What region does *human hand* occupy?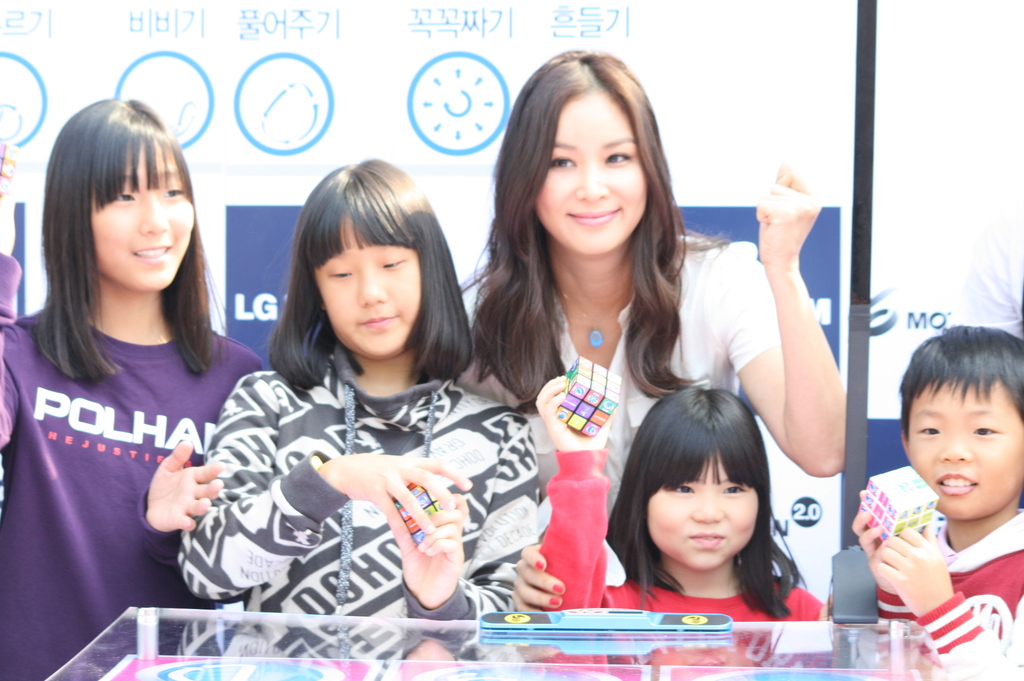
[left=511, top=543, right=566, bottom=614].
